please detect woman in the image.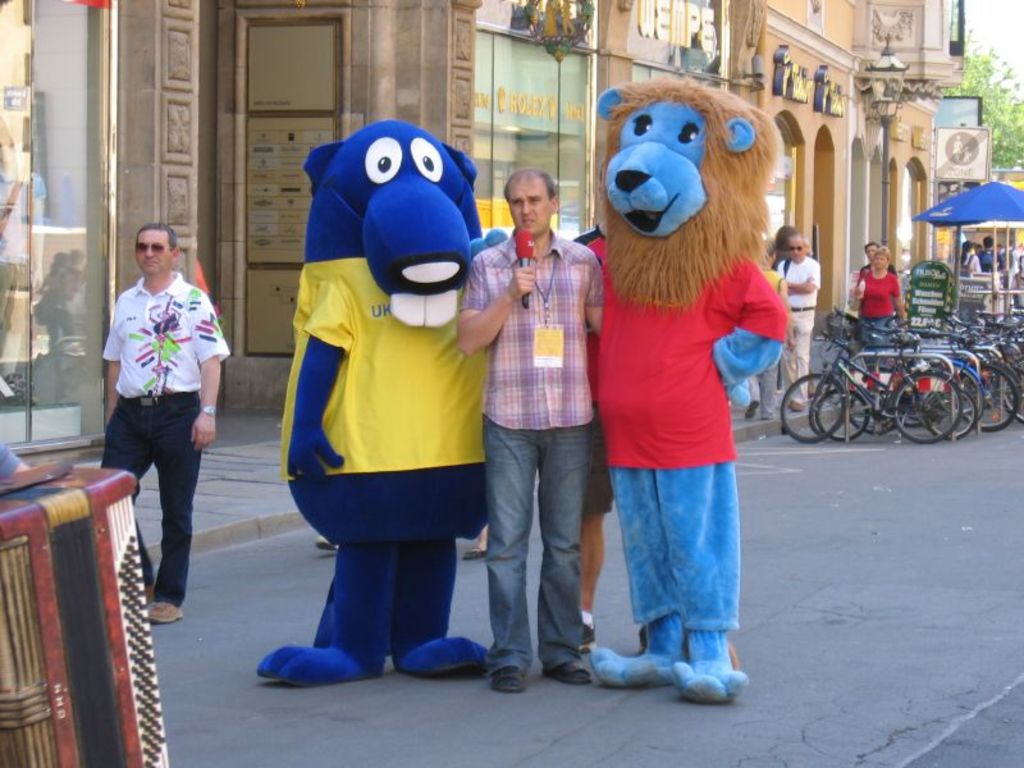
748, 246, 787, 421.
